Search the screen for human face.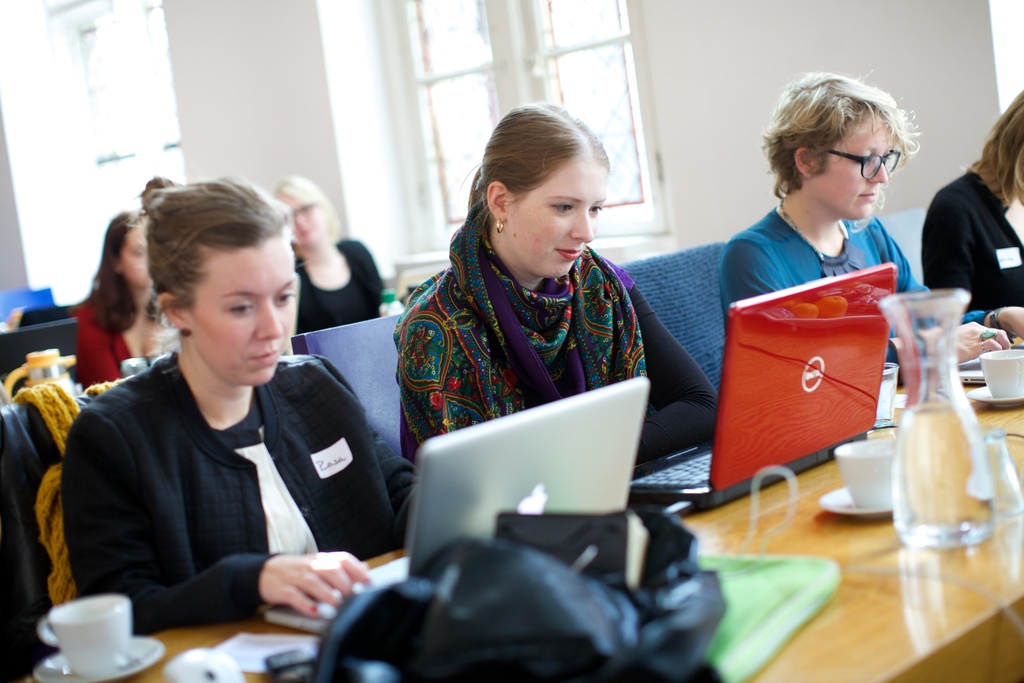
Found at <bbox>506, 159, 610, 279</bbox>.
